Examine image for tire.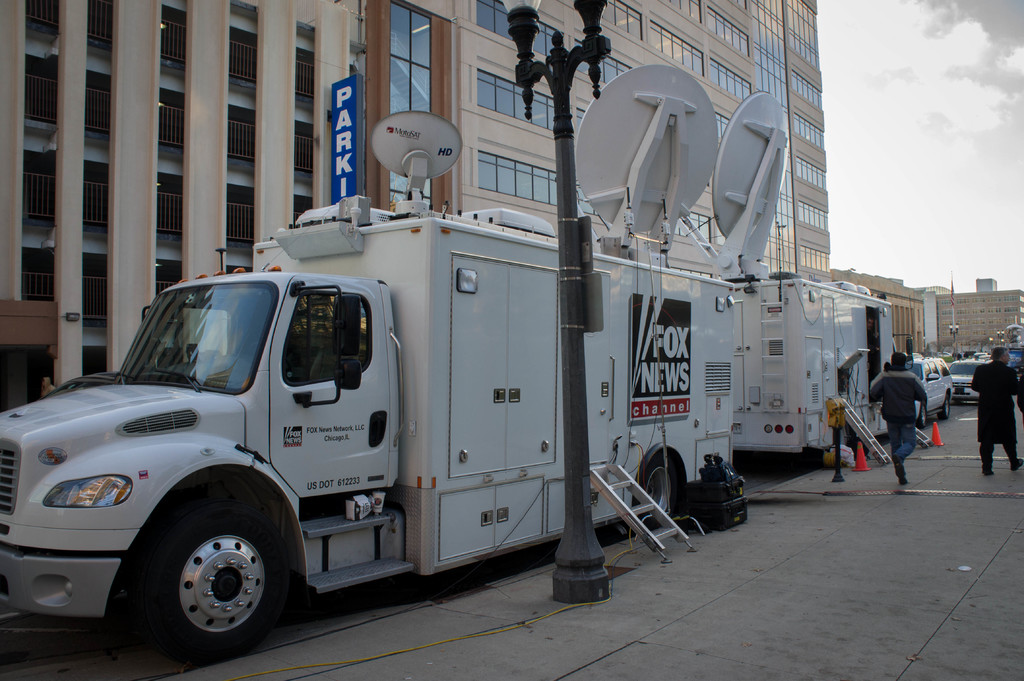
Examination result: 122, 514, 287, 654.
